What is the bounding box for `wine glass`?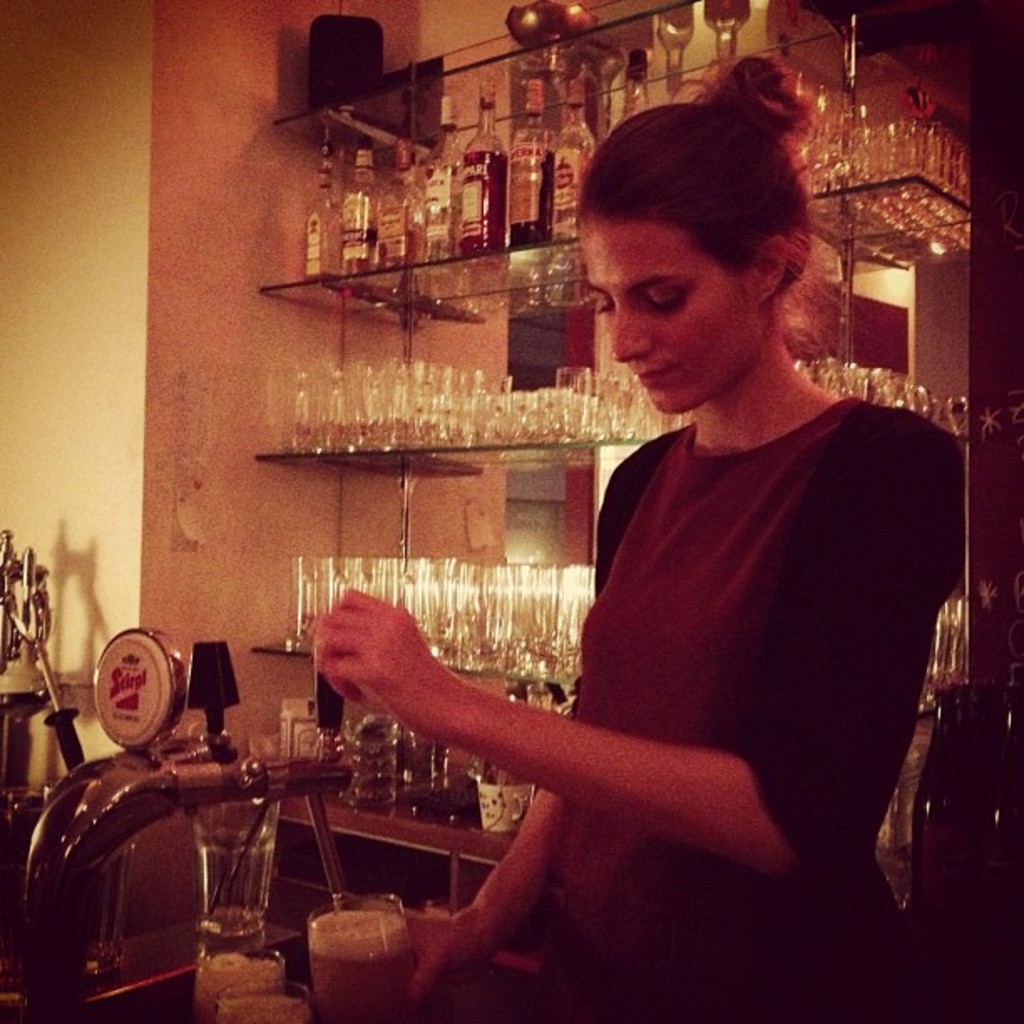
(308,888,412,1021).
